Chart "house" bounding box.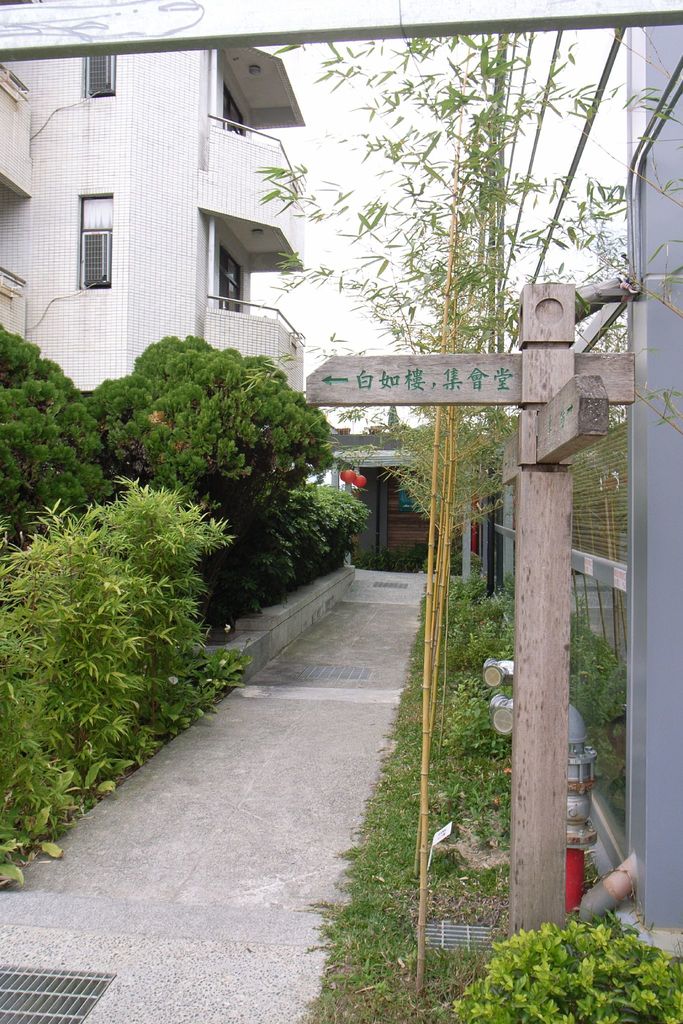
Charted: bbox=(0, 0, 311, 401).
